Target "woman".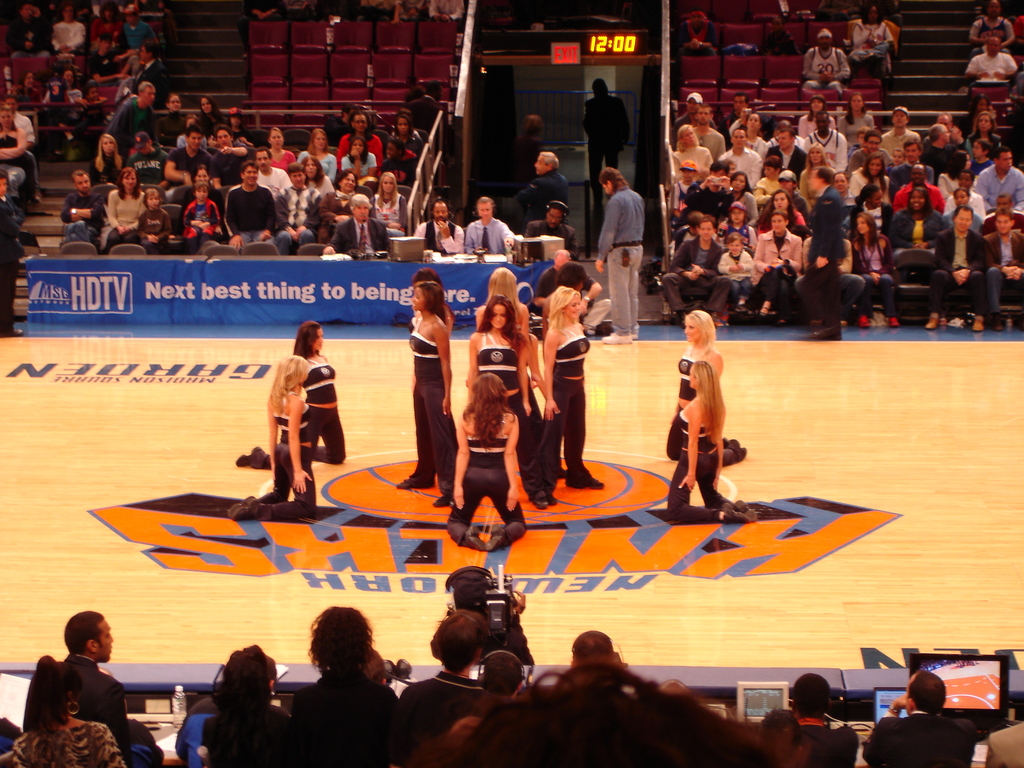
Target region: (744, 205, 804, 326).
